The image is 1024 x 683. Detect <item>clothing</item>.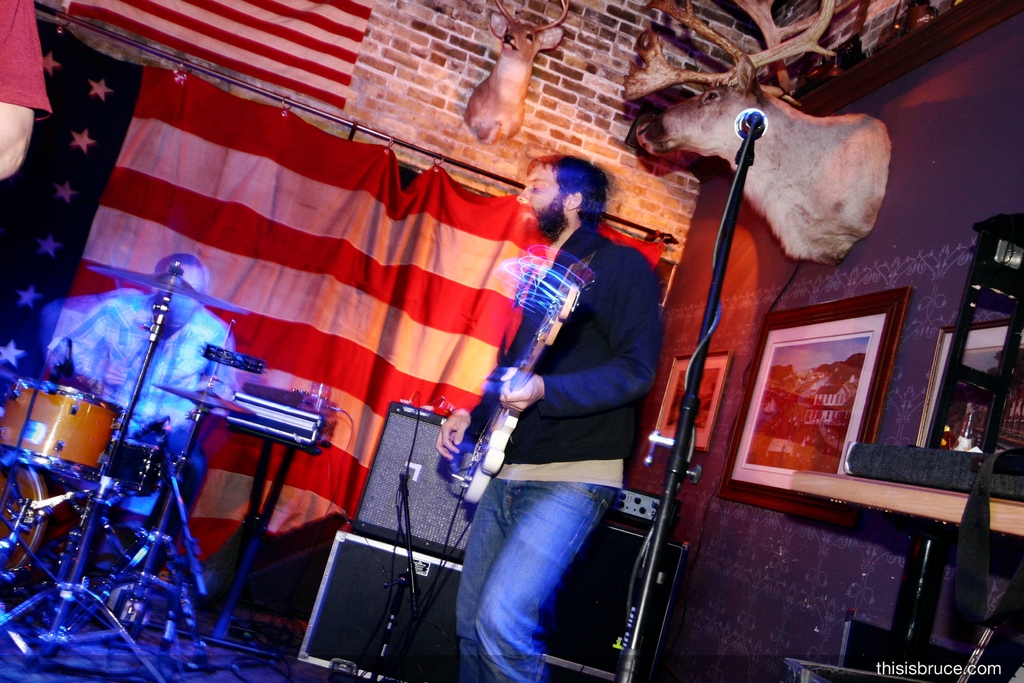
Detection: box=[460, 154, 680, 618].
